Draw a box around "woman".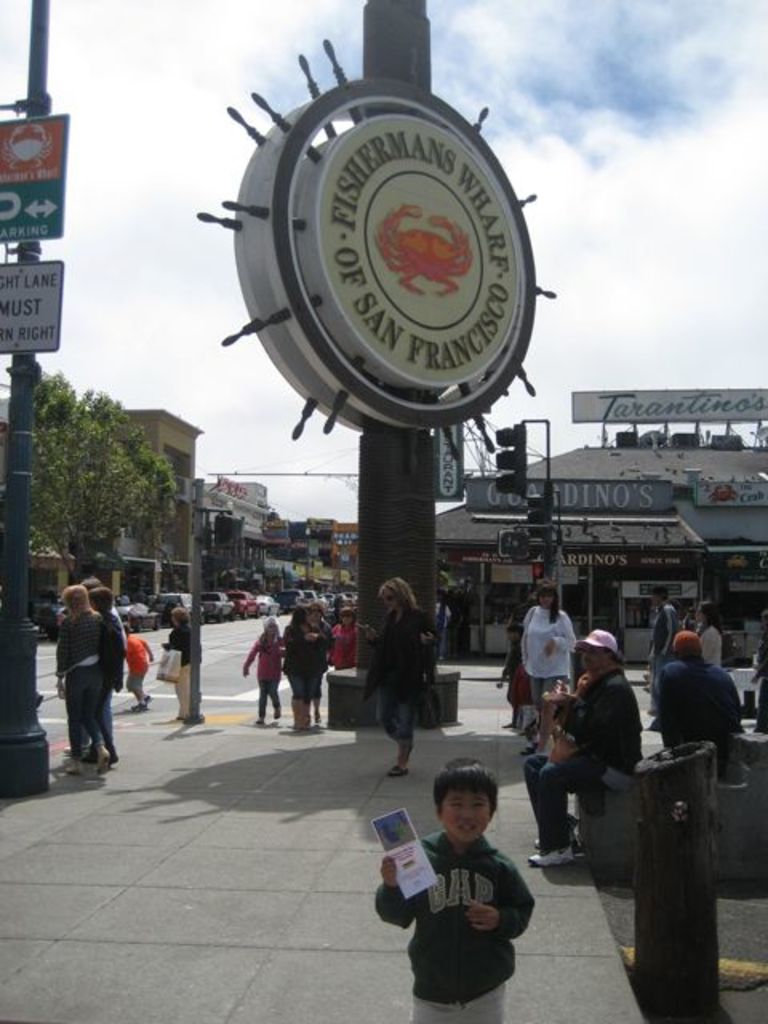
[left=355, top=574, right=448, bottom=774].
